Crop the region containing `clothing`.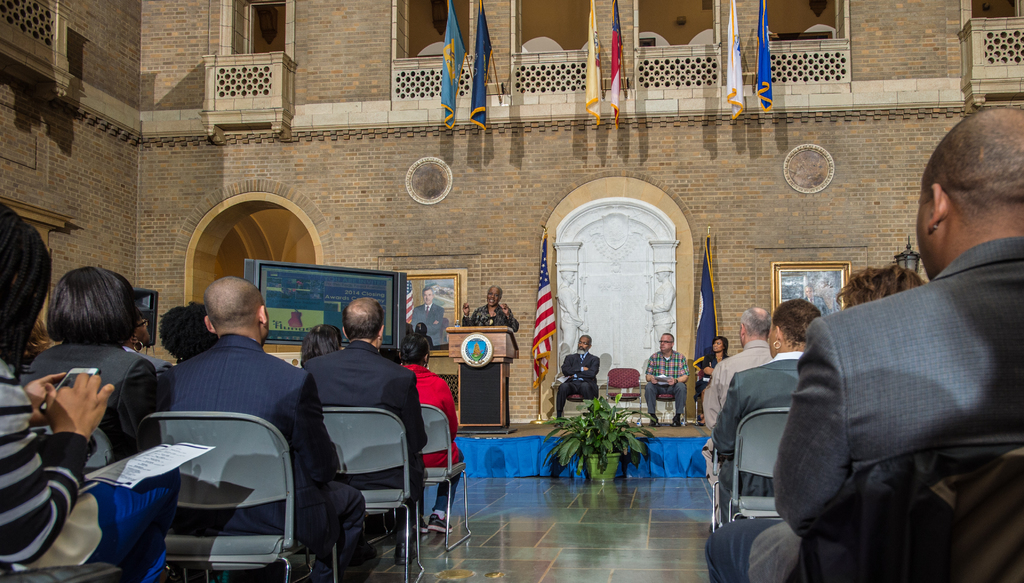
Crop region: l=559, t=345, r=602, b=420.
